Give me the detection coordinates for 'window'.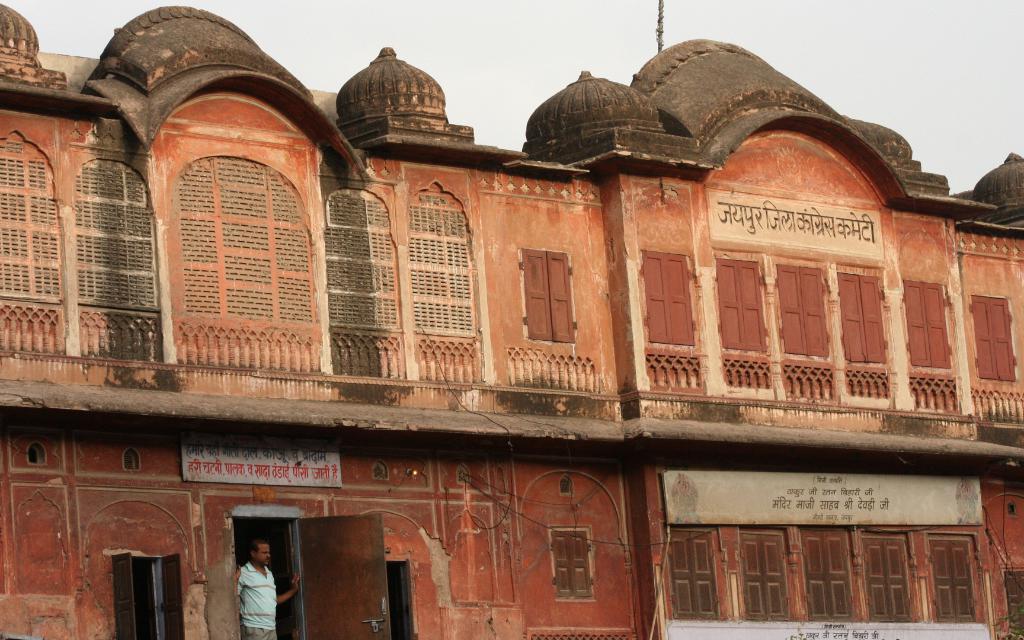
[x1=991, y1=560, x2=1023, y2=639].
